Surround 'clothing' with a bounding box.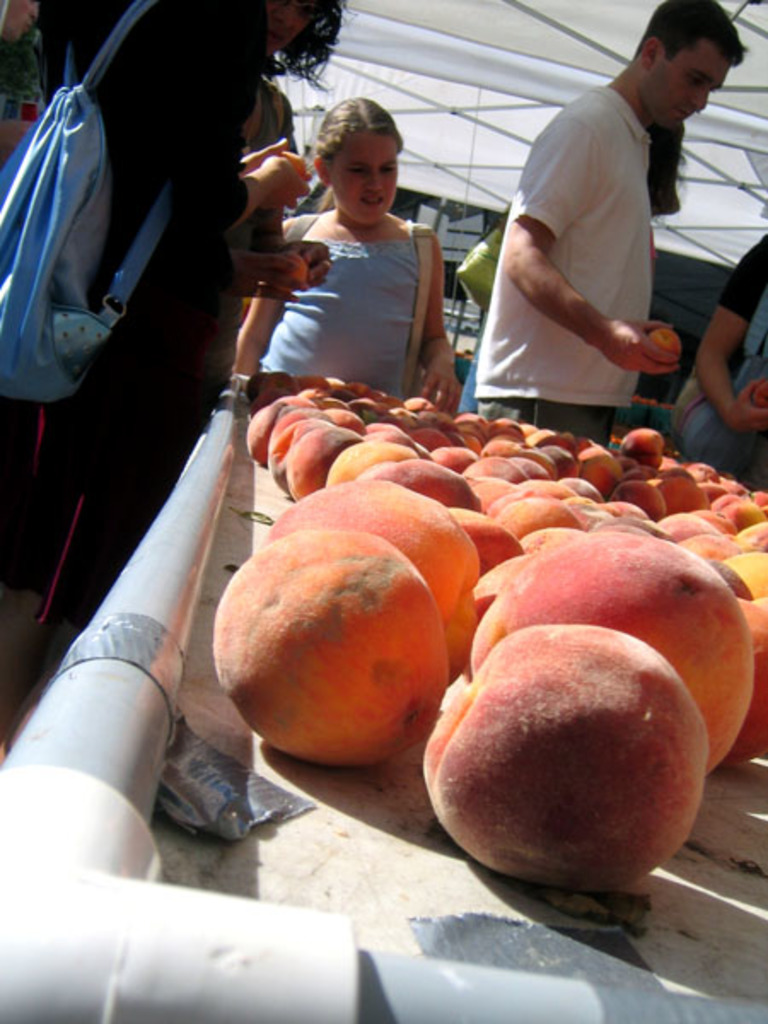
(705,241,766,503).
